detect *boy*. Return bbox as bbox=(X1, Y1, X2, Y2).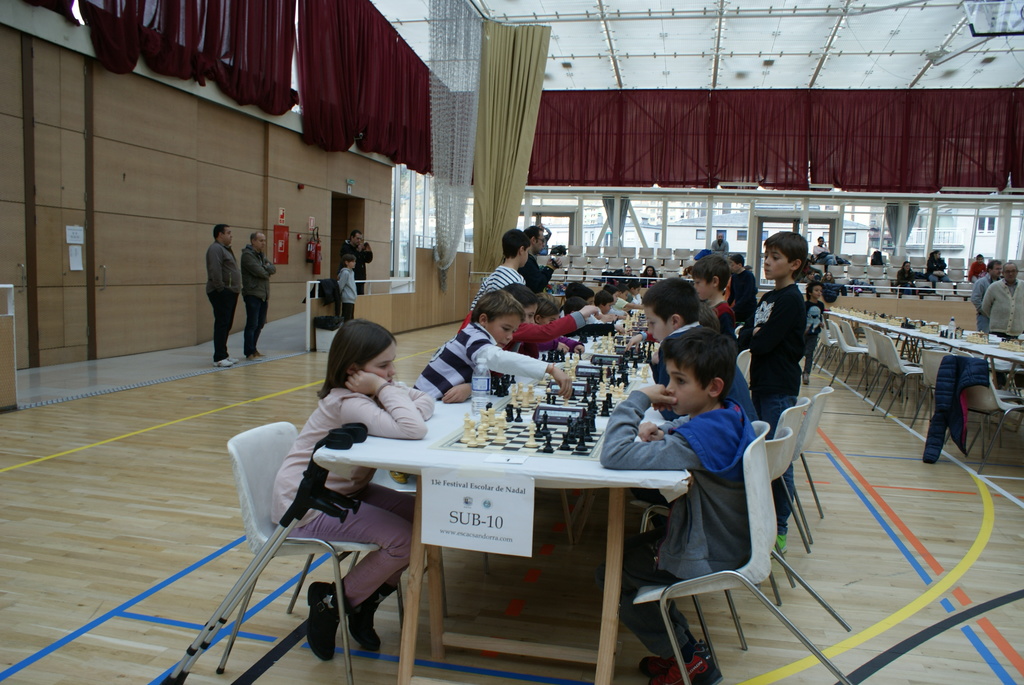
bbox=(460, 224, 549, 318).
